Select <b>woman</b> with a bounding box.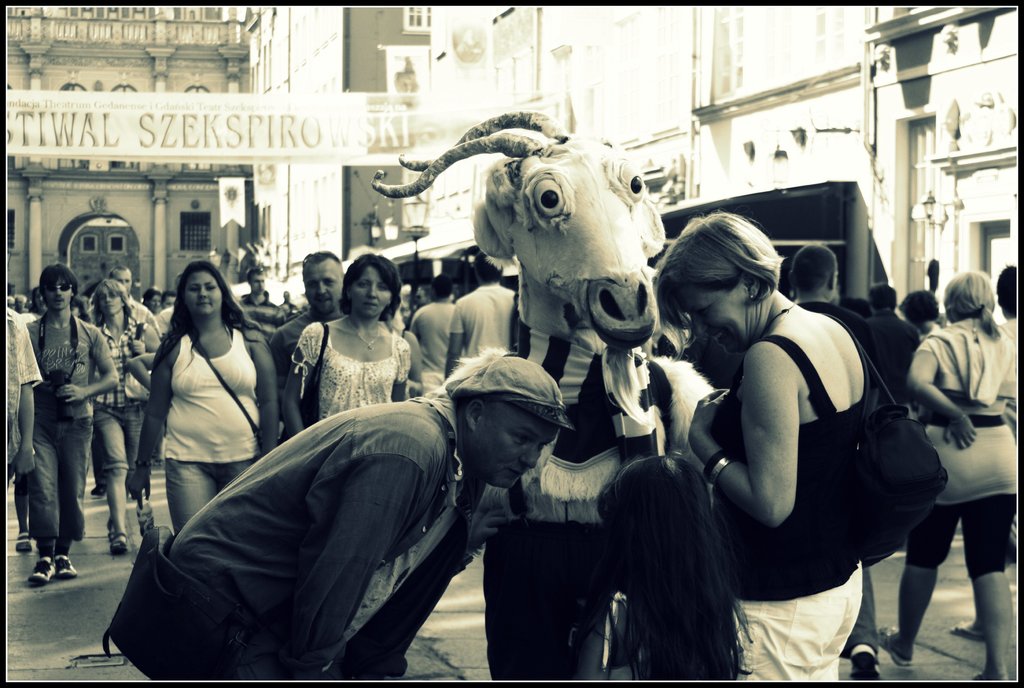
86,275,157,547.
